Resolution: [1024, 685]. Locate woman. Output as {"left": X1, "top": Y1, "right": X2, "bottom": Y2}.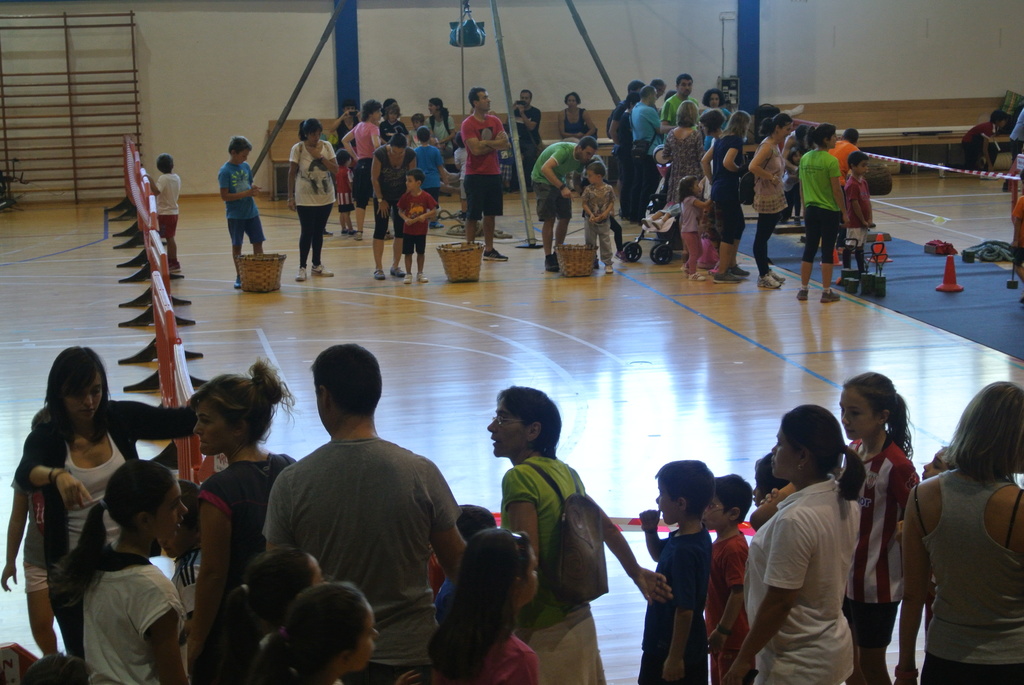
{"left": 343, "top": 97, "right": 376, "bottom": 240}.
